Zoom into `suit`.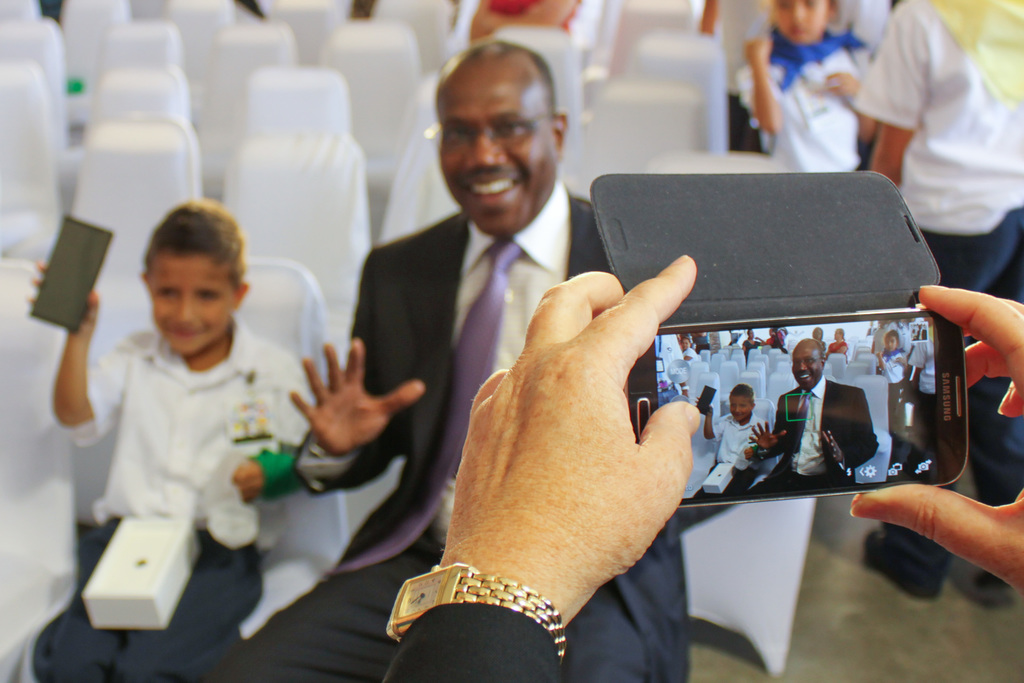
Zoom target: BBox(751, 377, 879, 491).
